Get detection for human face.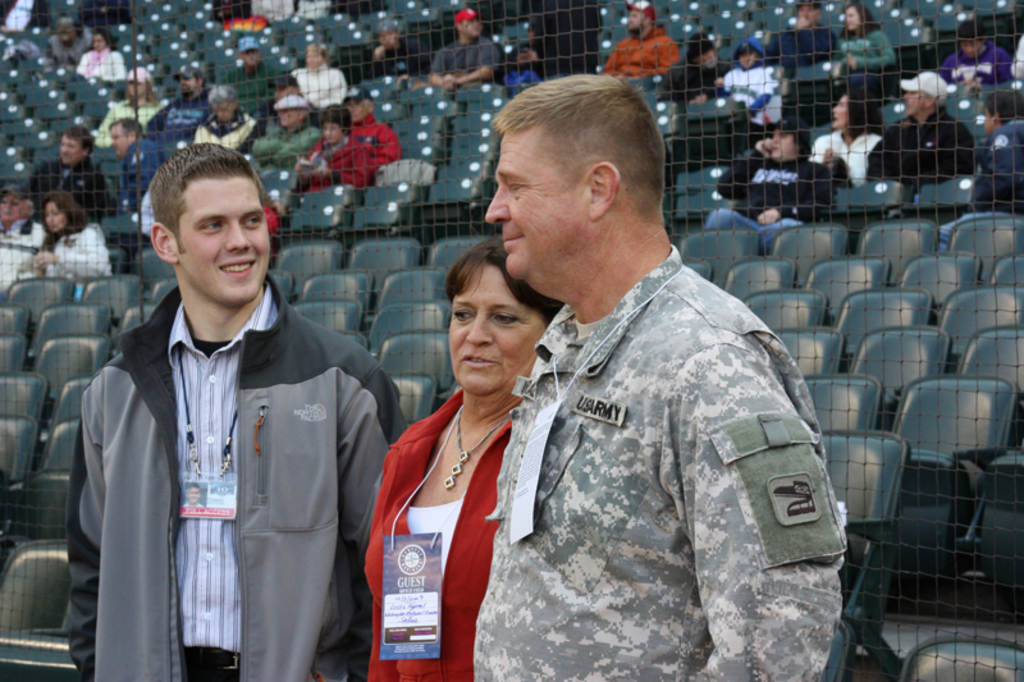
Detection: <box>445,262,543,392</box>.
